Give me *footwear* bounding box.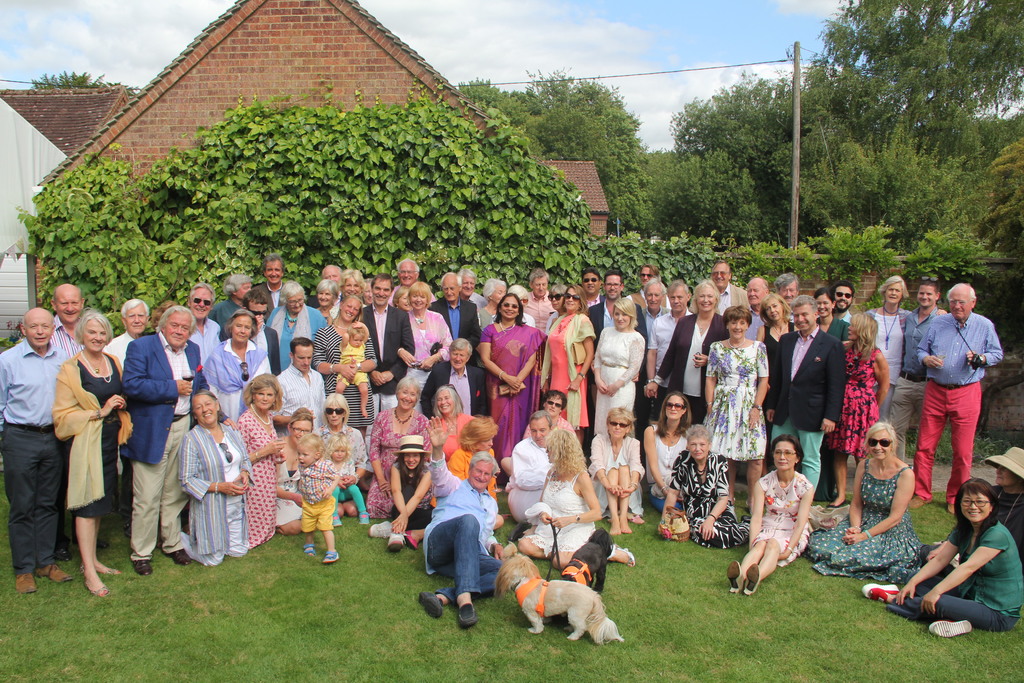
[859,582,899,605].
